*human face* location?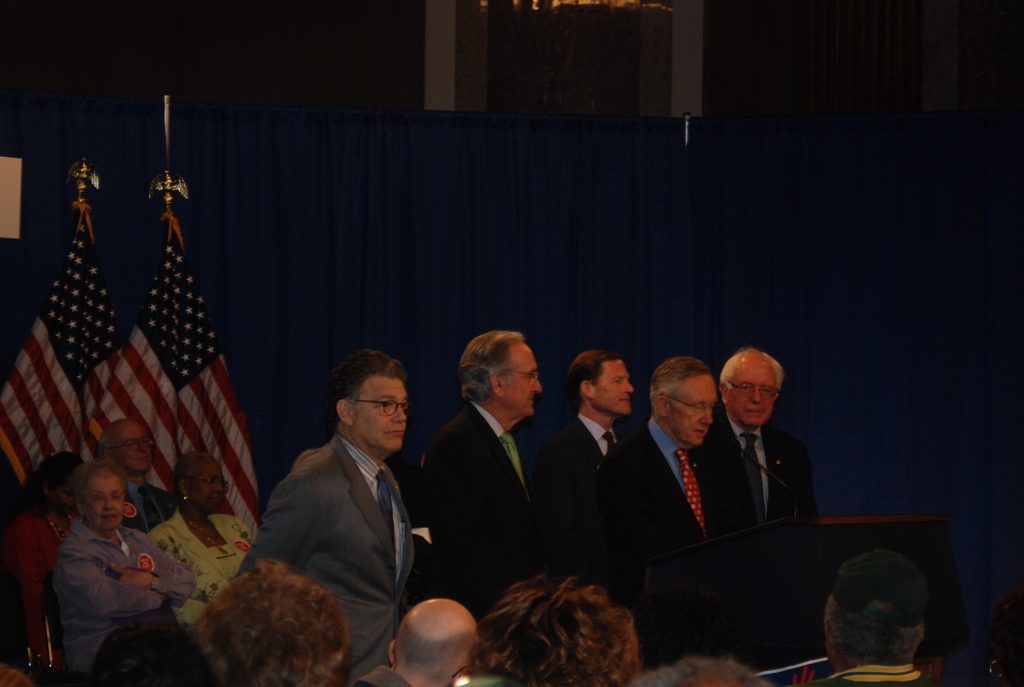
{"x1": 503, "y1": 344, "x2": 541, "y2": 415}
